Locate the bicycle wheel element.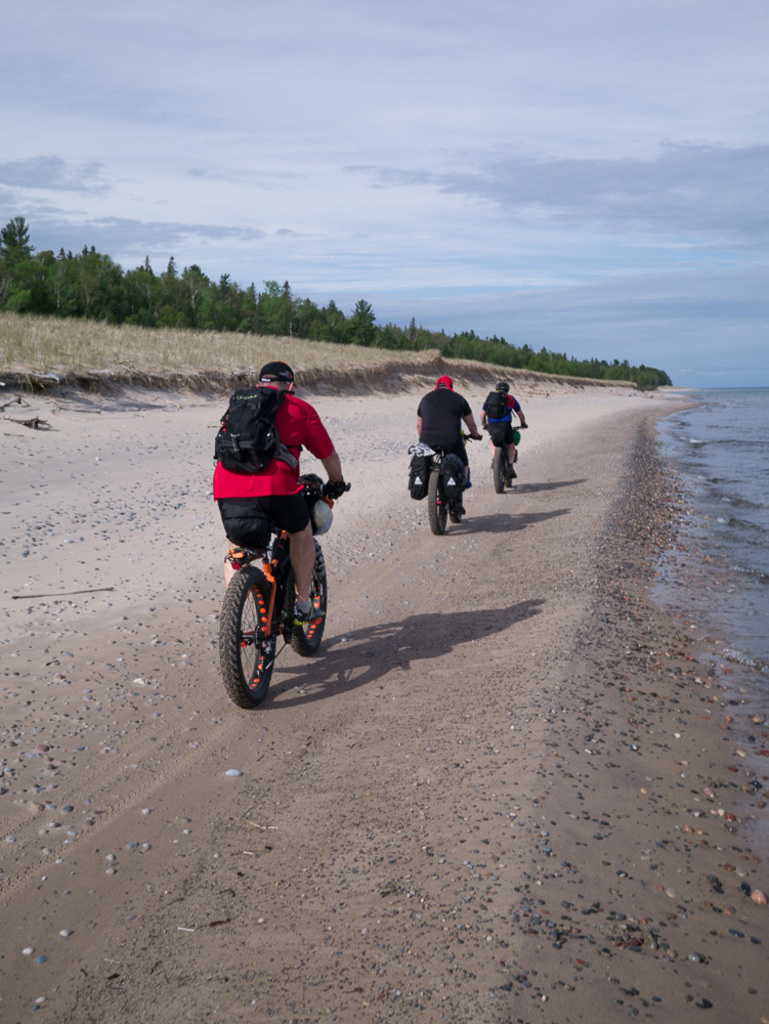
Element bbox: region(452, 496, 466, 522).
